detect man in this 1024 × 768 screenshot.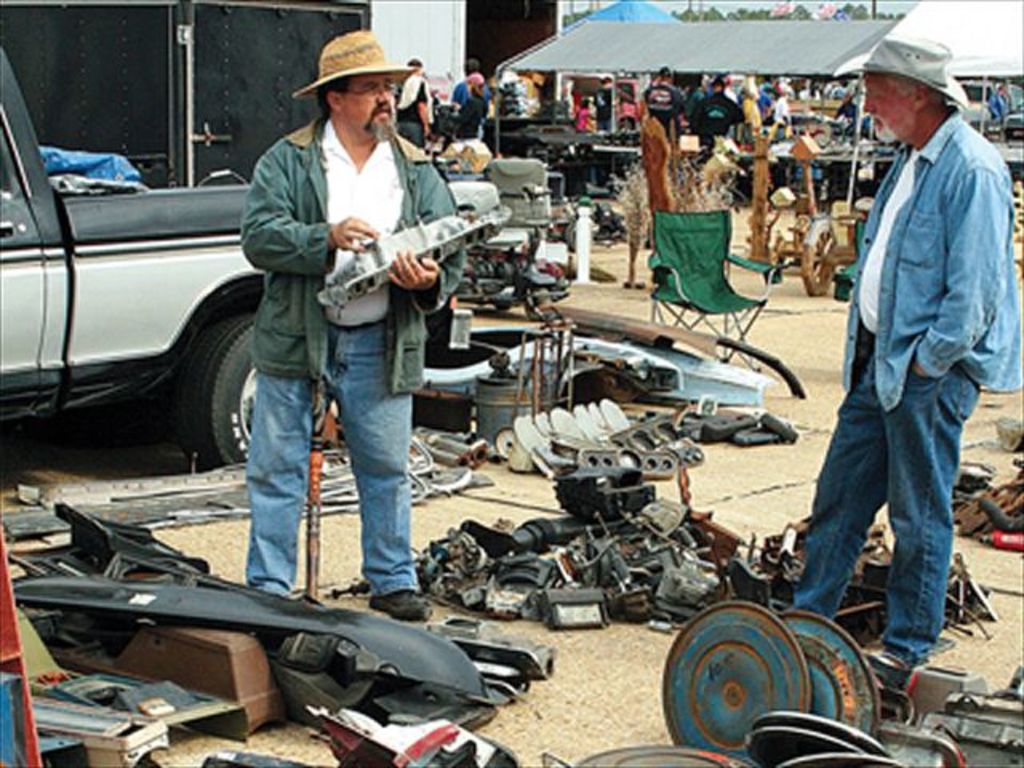
Detection: {"x1": 774, "y1": 29, "x2": 1021, "y2": 682}.
